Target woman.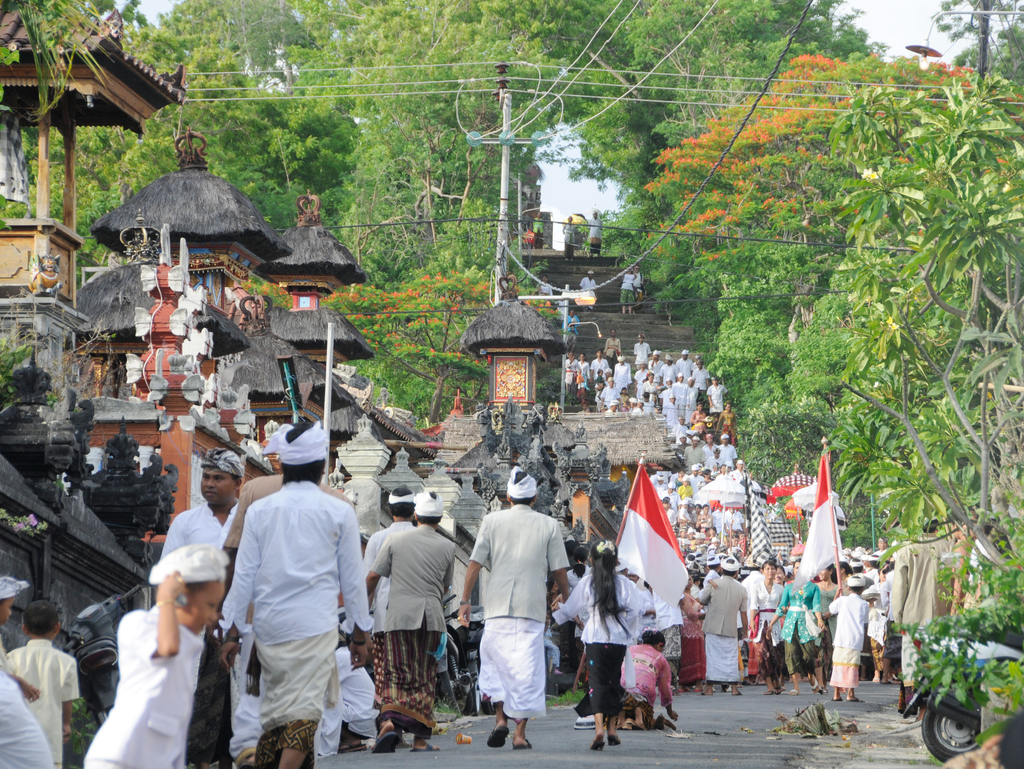
Target region: (x1=700, y1=431, x2=719, y2=459).
